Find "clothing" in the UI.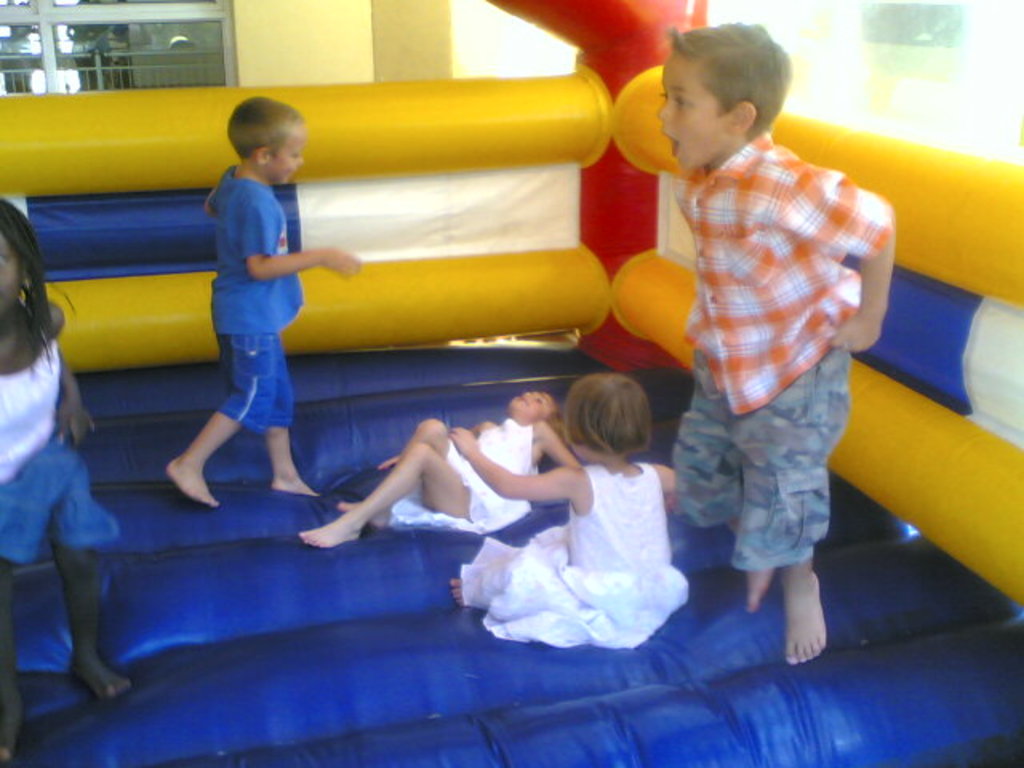
UI element at (458,450,683,651).
